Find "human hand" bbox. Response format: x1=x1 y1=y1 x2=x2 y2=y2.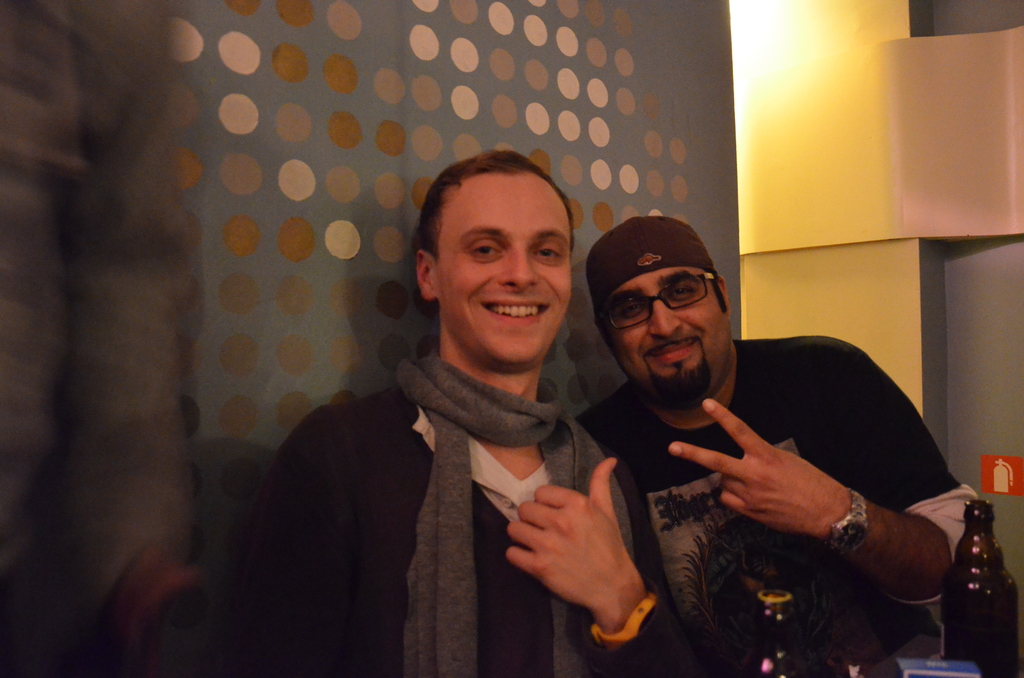
x1=502 y1=472 x2=655 y2=630.
